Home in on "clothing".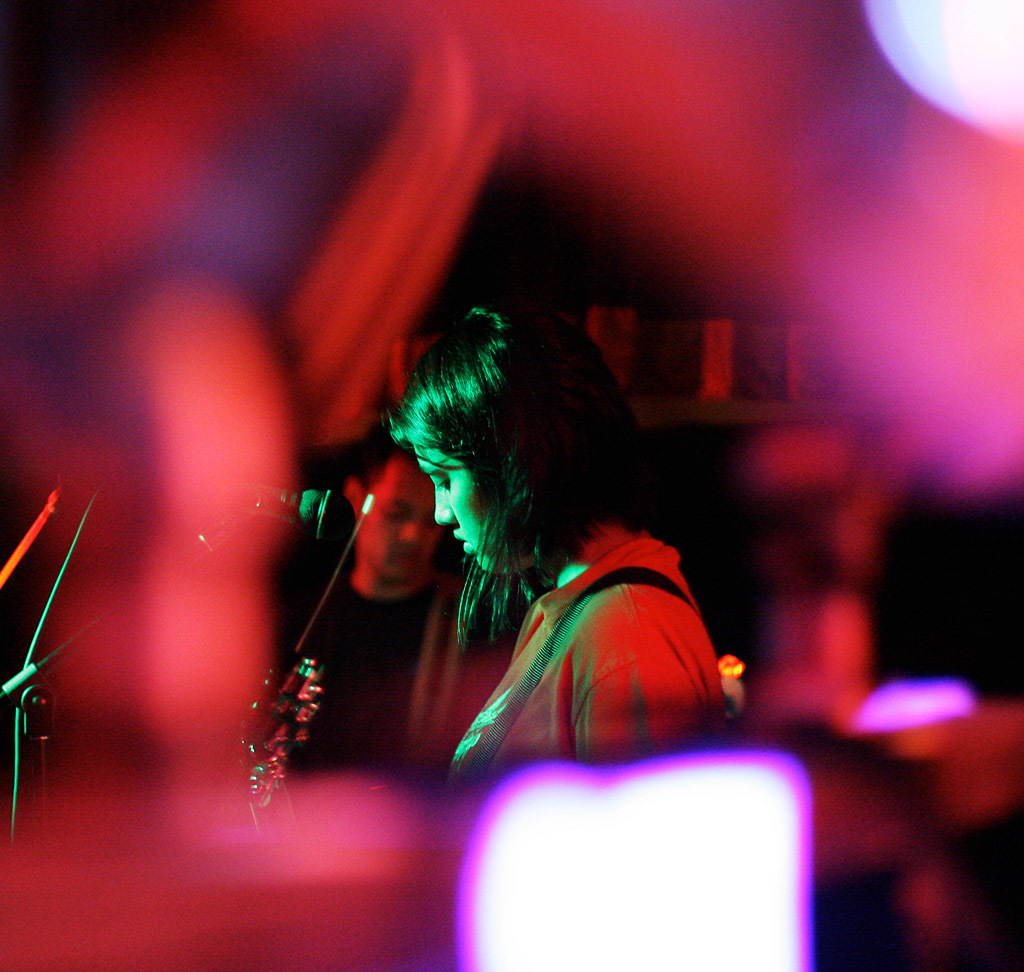
Homed in at select_region(442, 540, 725, 782).
